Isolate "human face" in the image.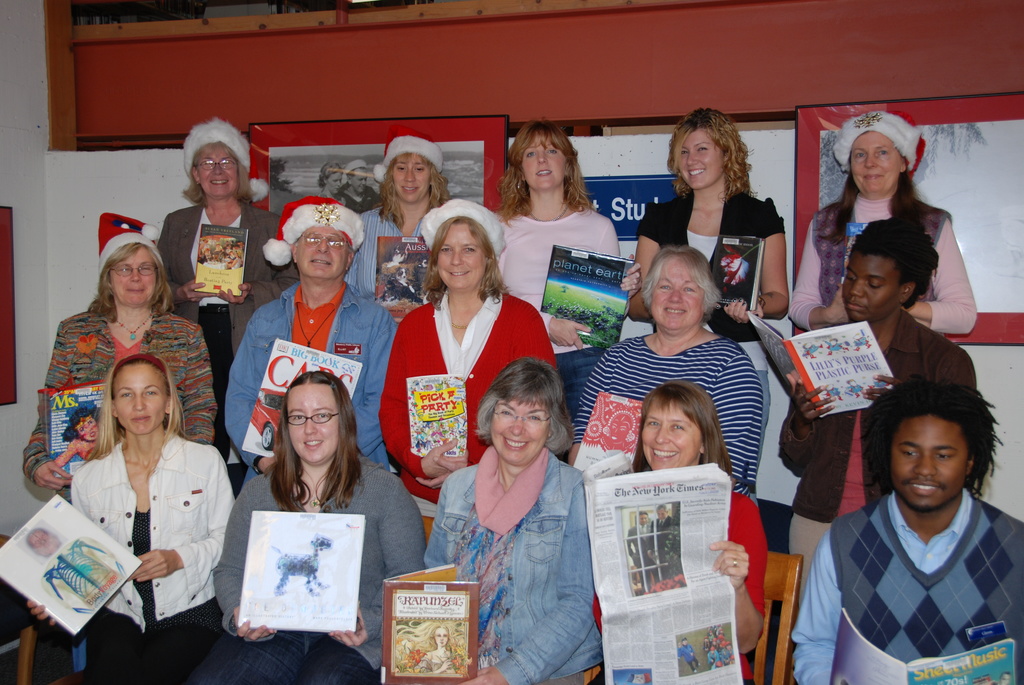
Isolated region: x1=891, y1=420, x2=973, y2=508.
